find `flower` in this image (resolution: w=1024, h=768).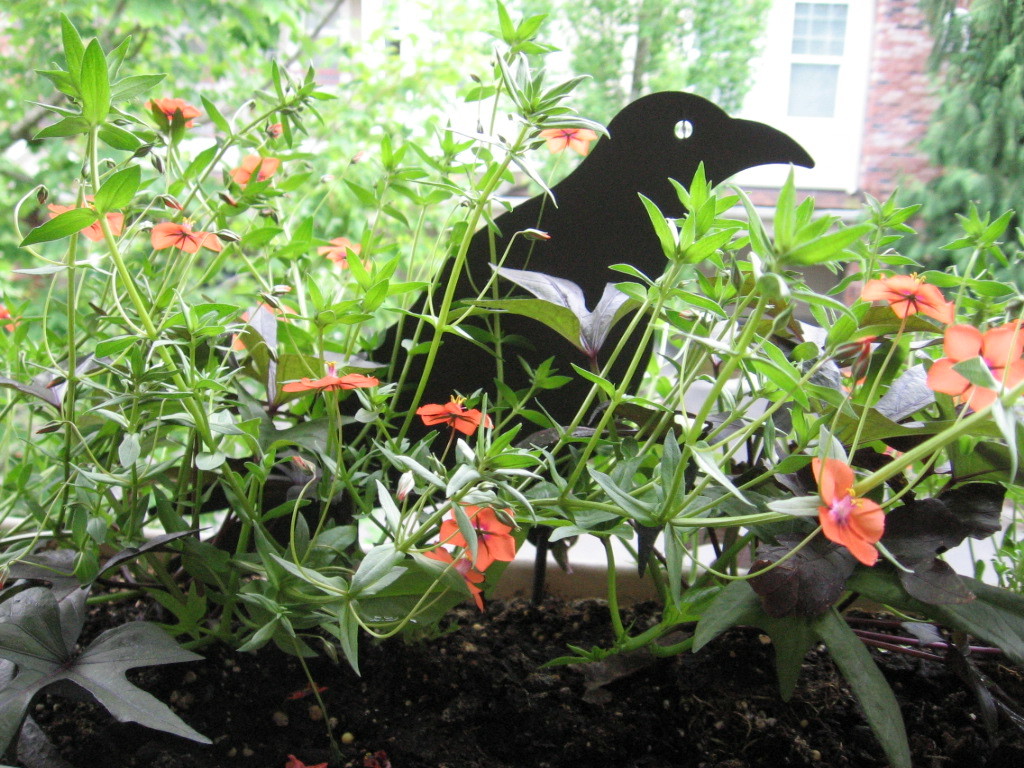
locate(921, 323, 1023, 413).
